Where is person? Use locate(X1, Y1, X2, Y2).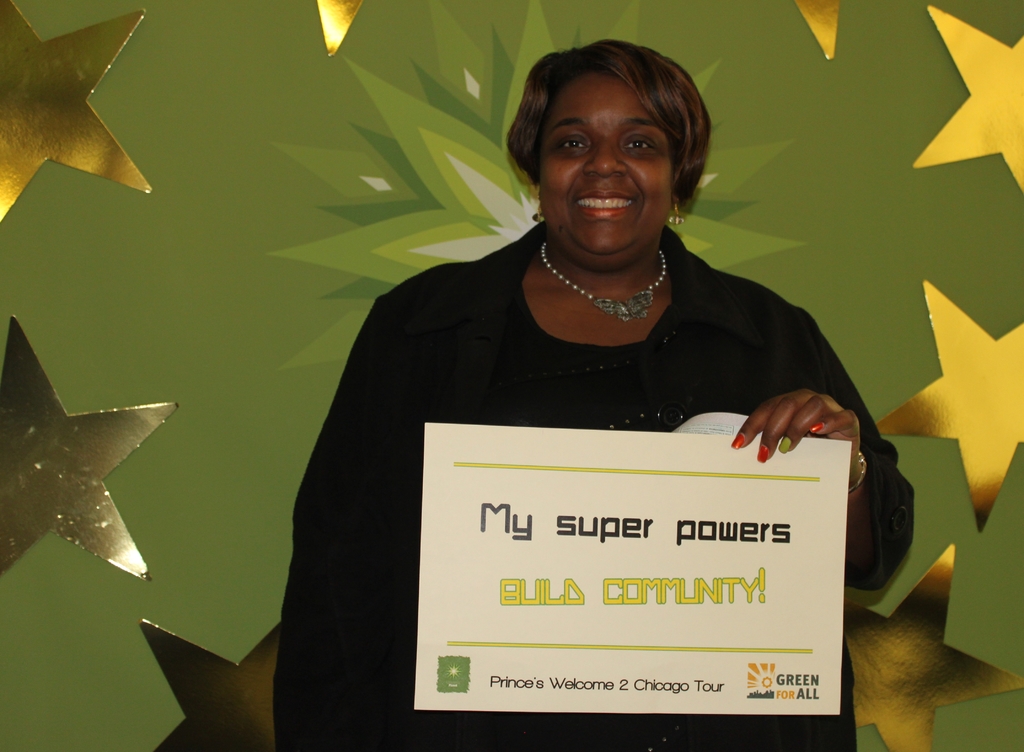
locate(284, 55, 872, 712).
